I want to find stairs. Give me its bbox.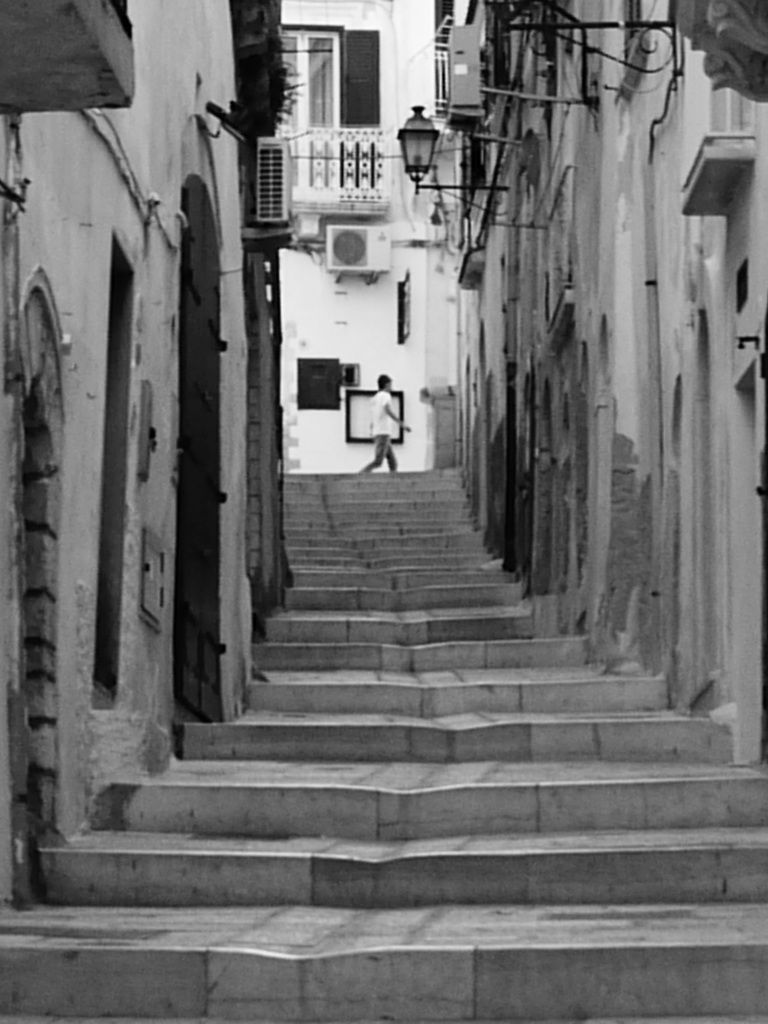
box=[0, 460, 767, 1023].
